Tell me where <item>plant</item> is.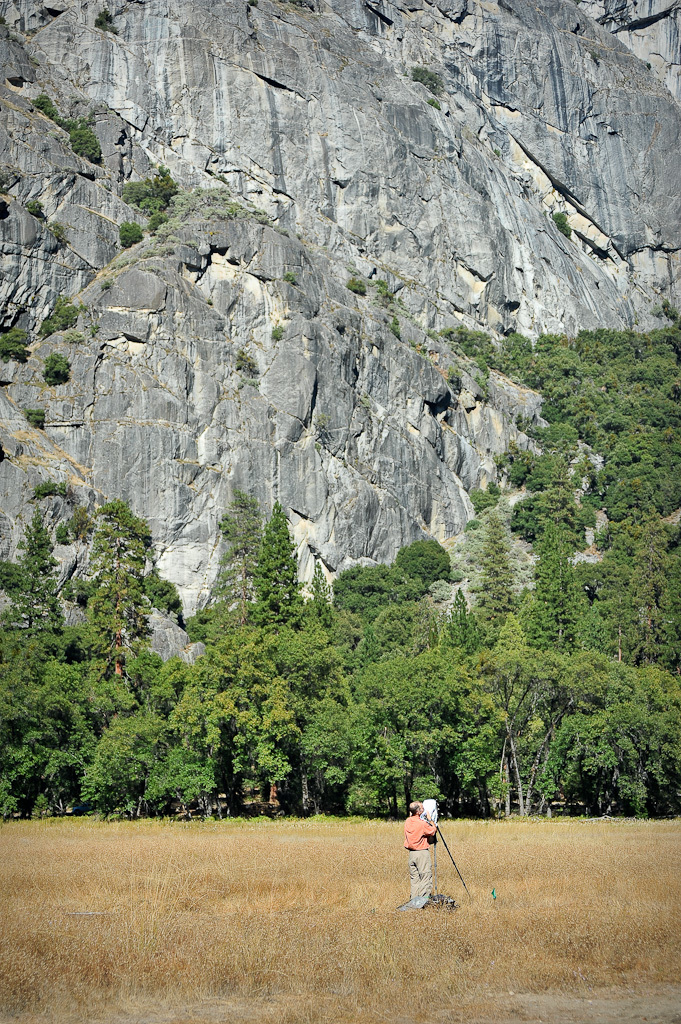
<item>plant</item> is at Rect(23, 407, 47, 430).
